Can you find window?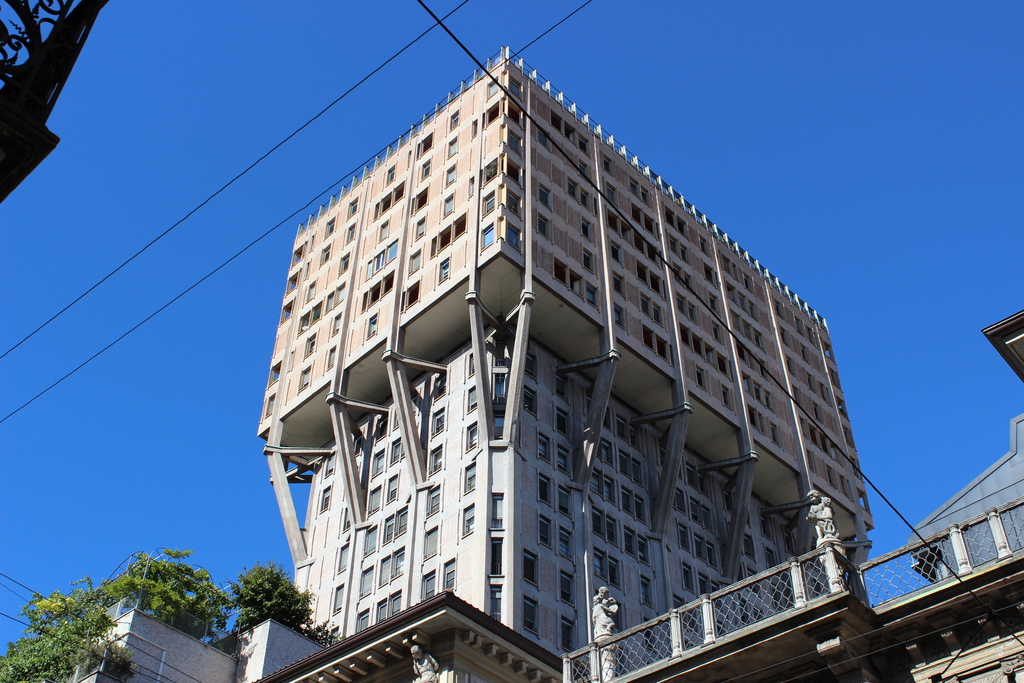
Yes, bounding box: {"x1": 554, "y1": 258, "x2": 570, "y2": 286}.
